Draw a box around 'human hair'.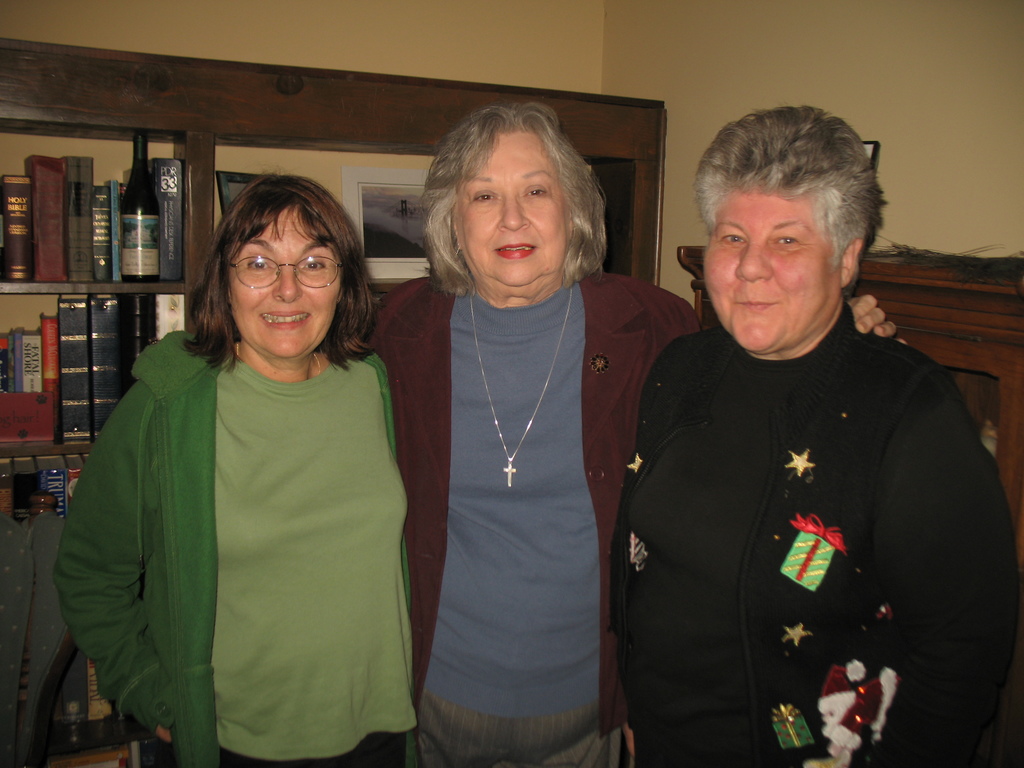
(420,109,605,292).
